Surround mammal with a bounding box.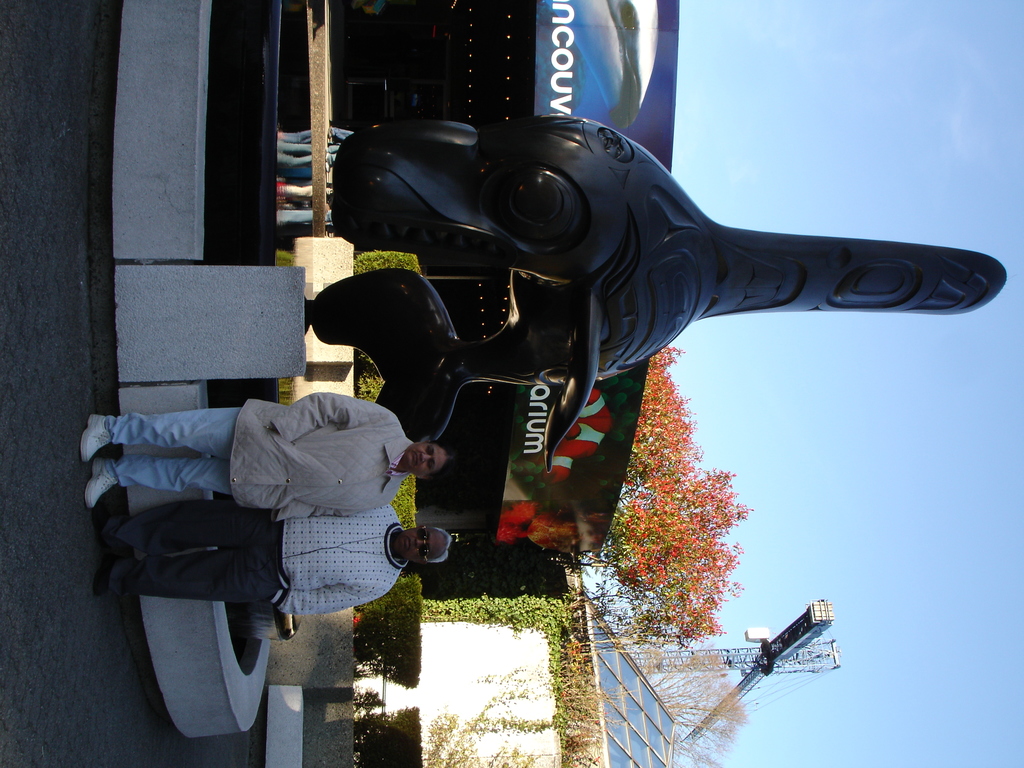
left=92, top=508, right=456, bottom=617.
